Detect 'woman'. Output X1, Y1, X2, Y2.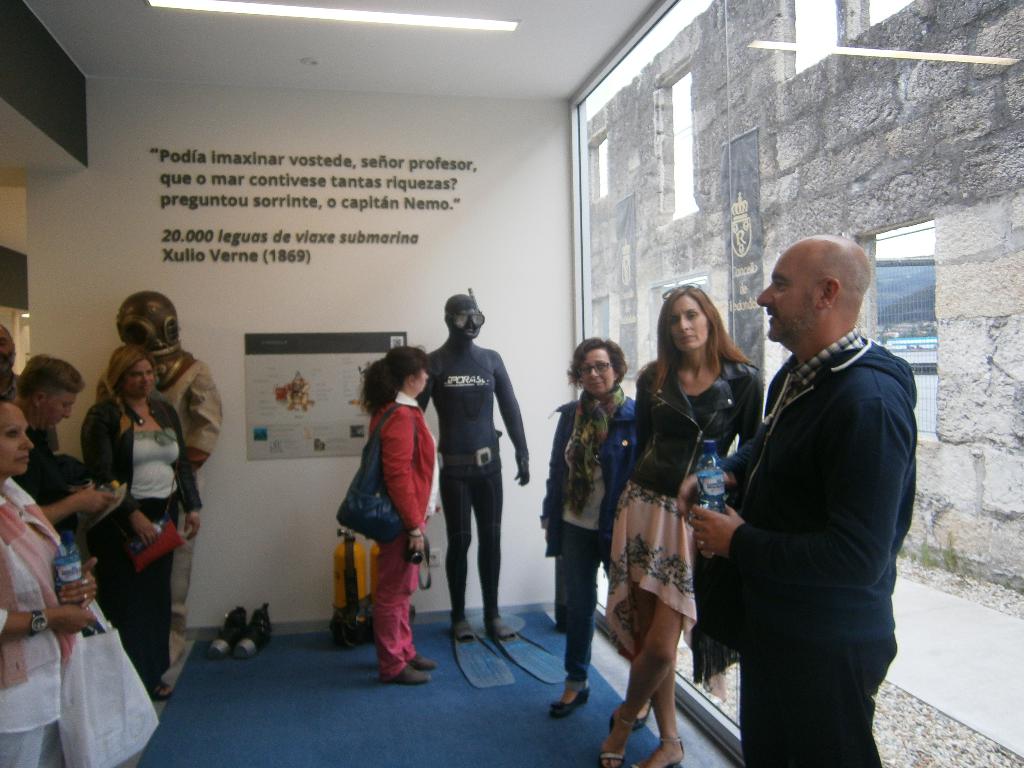
79, 344, 204, 702.
